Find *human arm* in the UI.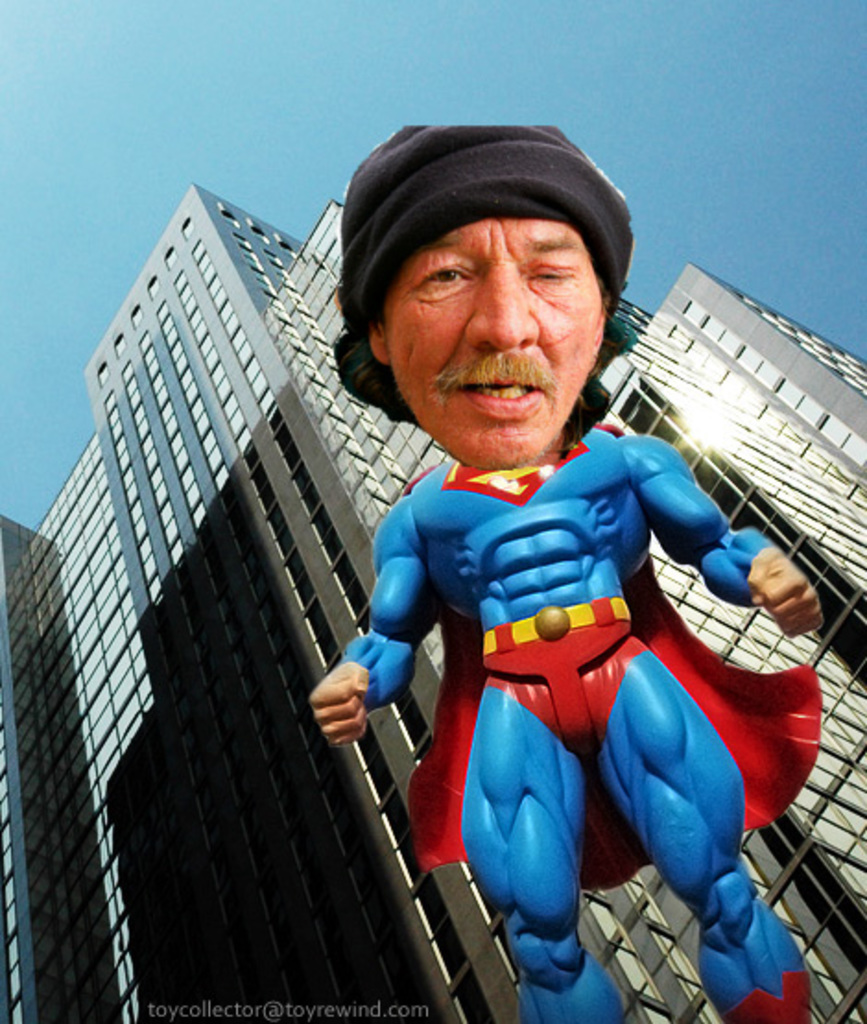
UI element at 642,434,817,638.
